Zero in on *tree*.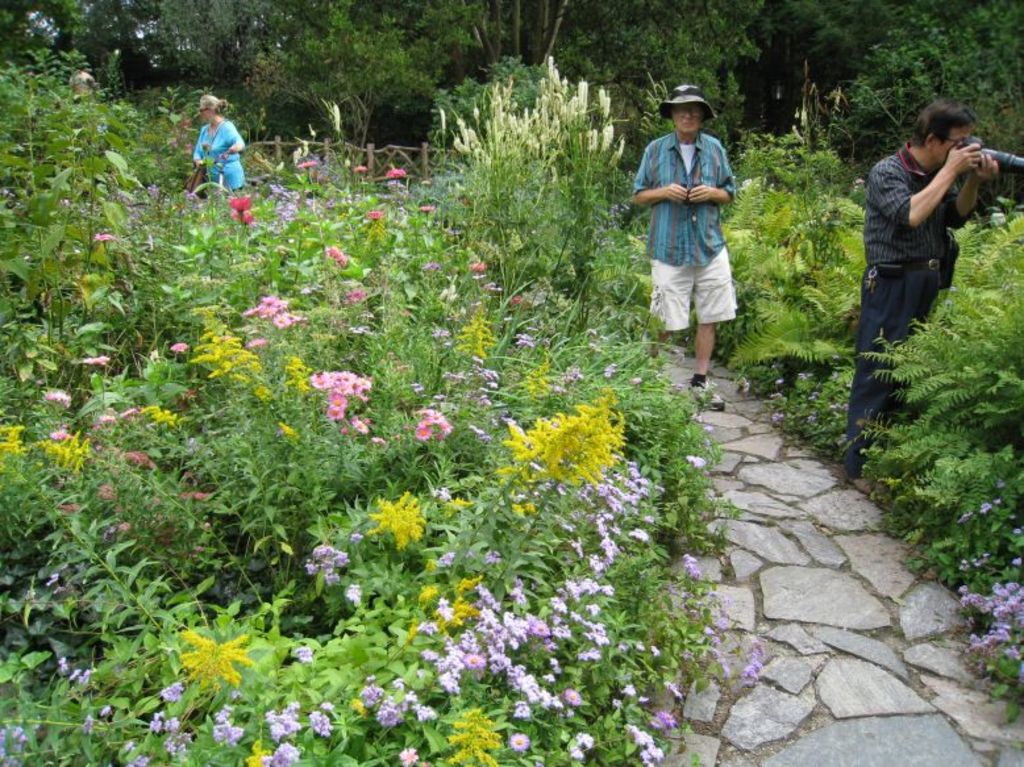
Zeroed in: [left=1, top=0, right=279, bottom=91].
